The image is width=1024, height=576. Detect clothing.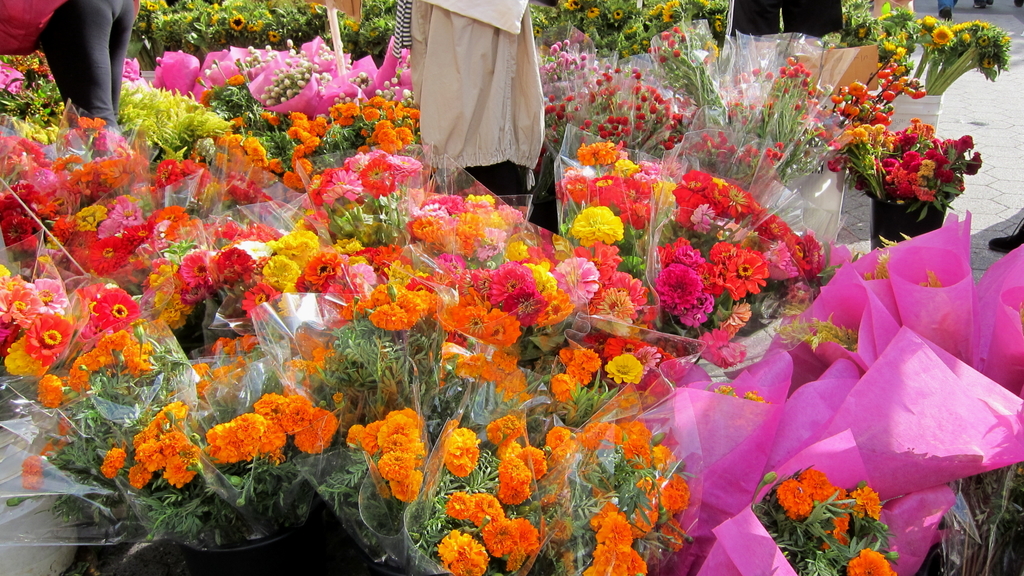
Detection: Rect(404, 12, 557, 167).
